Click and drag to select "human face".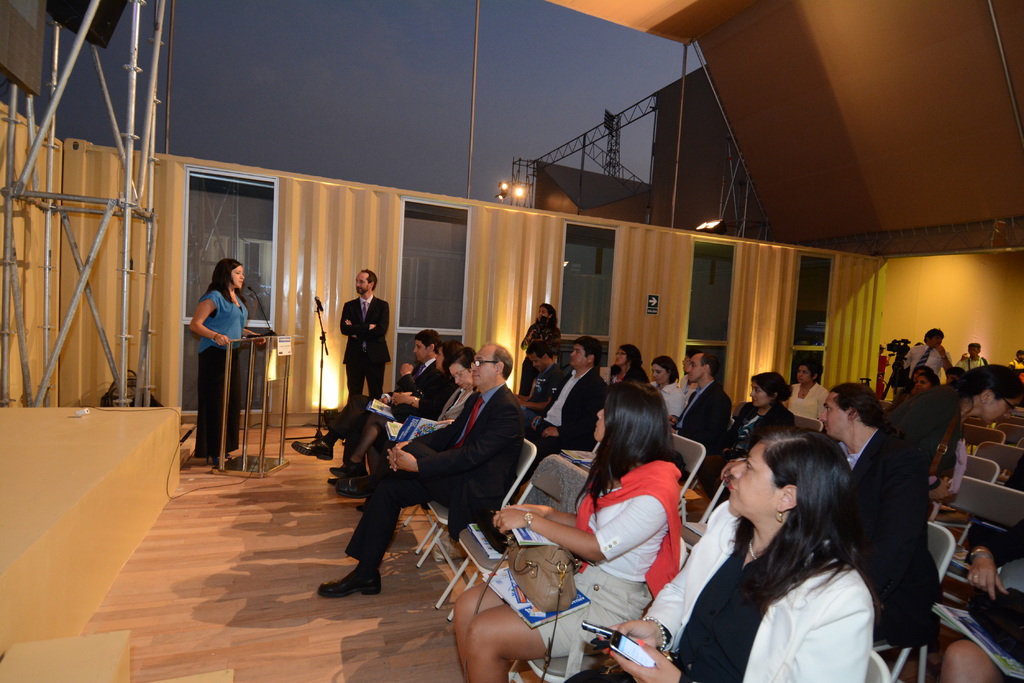
Selection: {"left": 473, "top": 355, "right": 493, "bottom": 382}.
